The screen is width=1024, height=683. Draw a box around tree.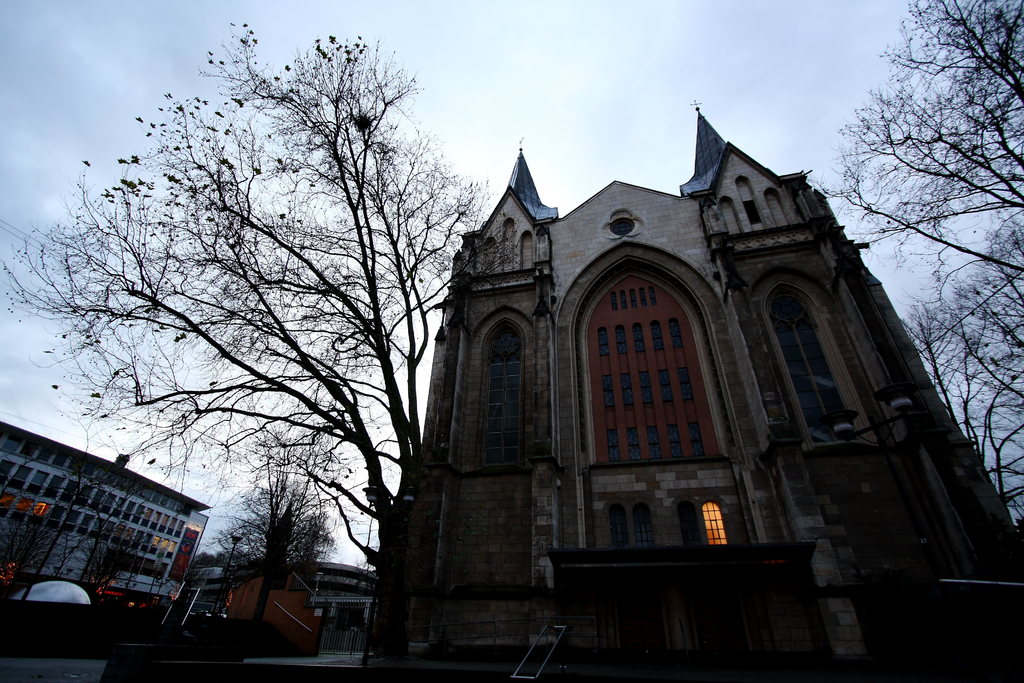
52:13:516:666.
